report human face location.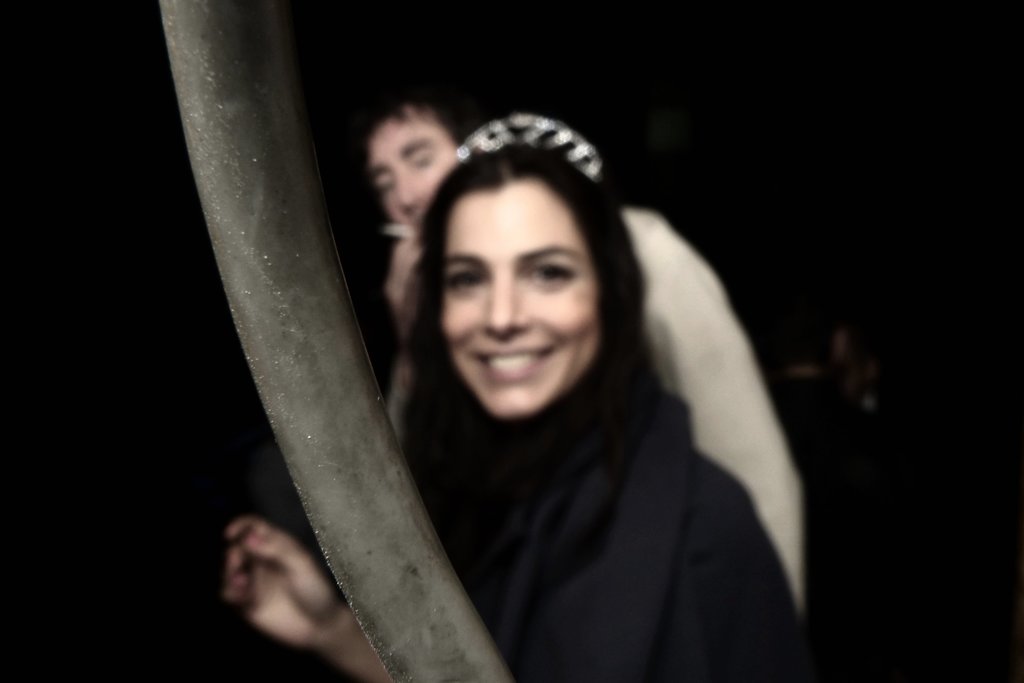
Report: (x1=369, y1=109, x2=458, y2=230).
